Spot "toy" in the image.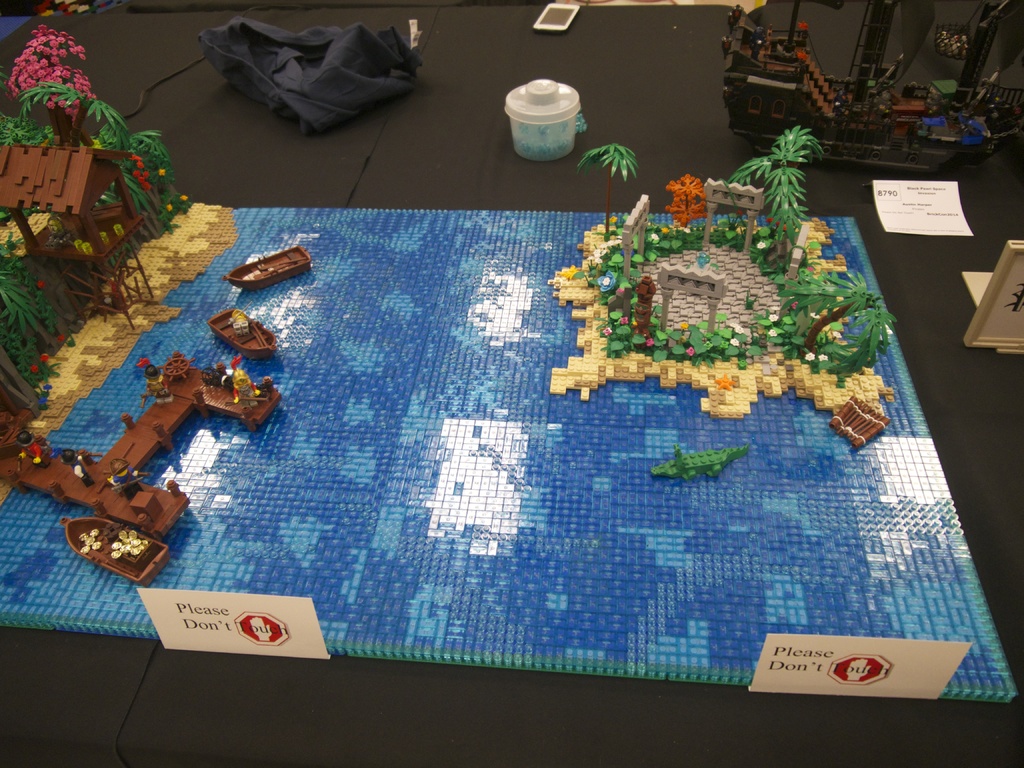
"toy" found at BBox(221, 246, 313, 294).
